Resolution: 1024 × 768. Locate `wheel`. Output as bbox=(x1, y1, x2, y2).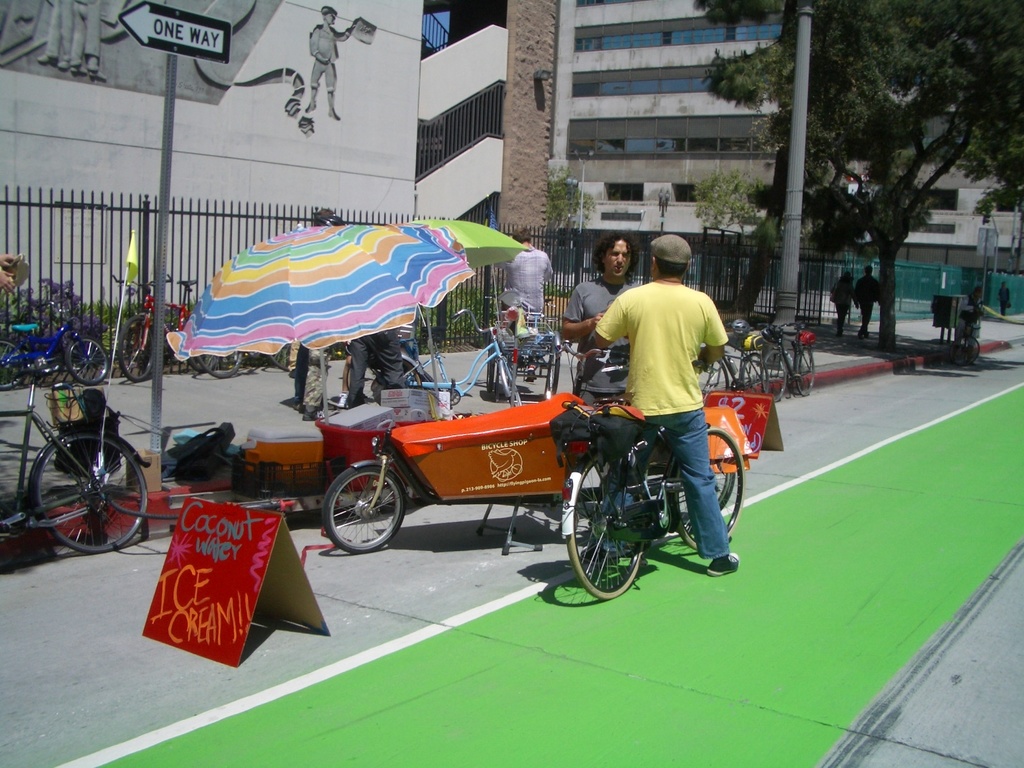
bbox=(674, 427, 744, 549).
